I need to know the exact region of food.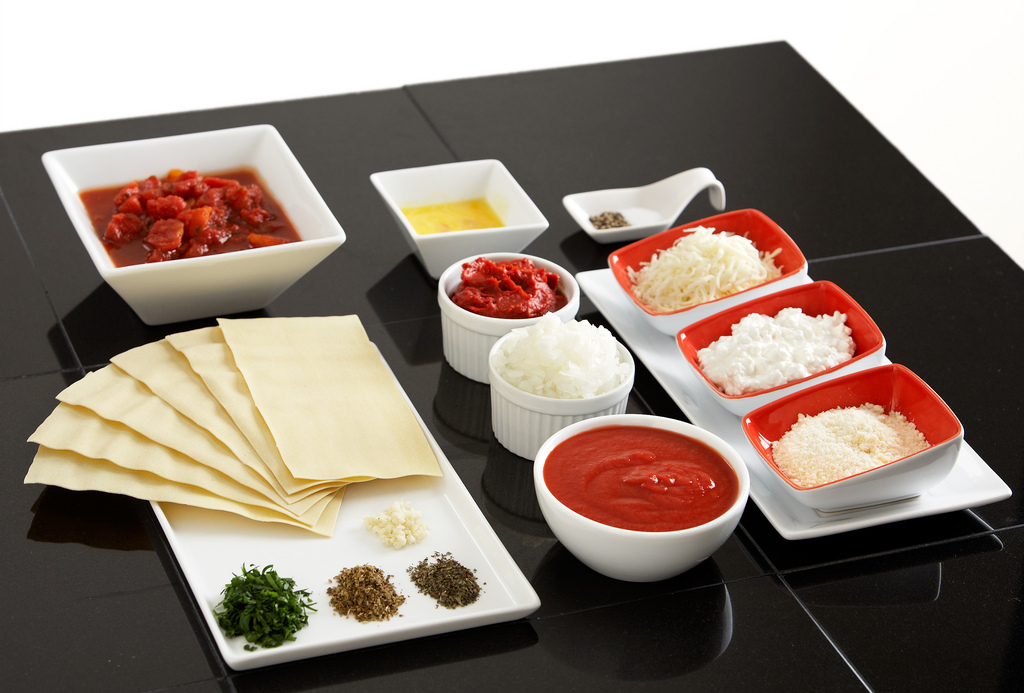
Region: <box>96,146,296,268</box>.
